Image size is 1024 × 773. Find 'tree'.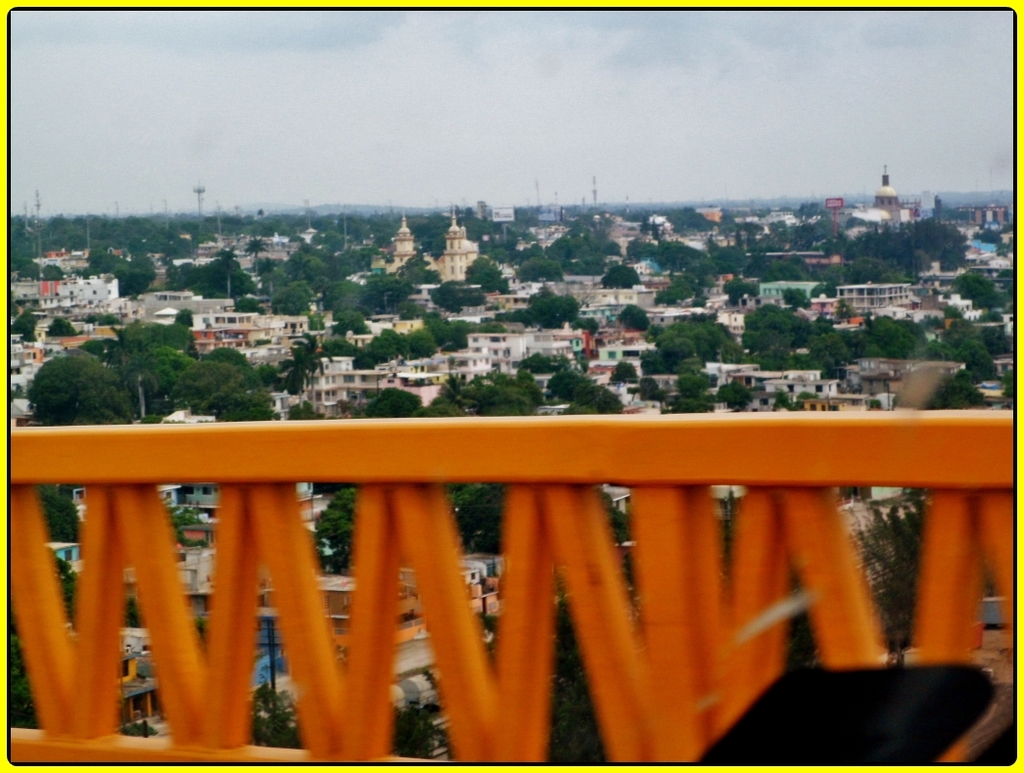
(x1=545, y1=216, x2=615, y2=285).
